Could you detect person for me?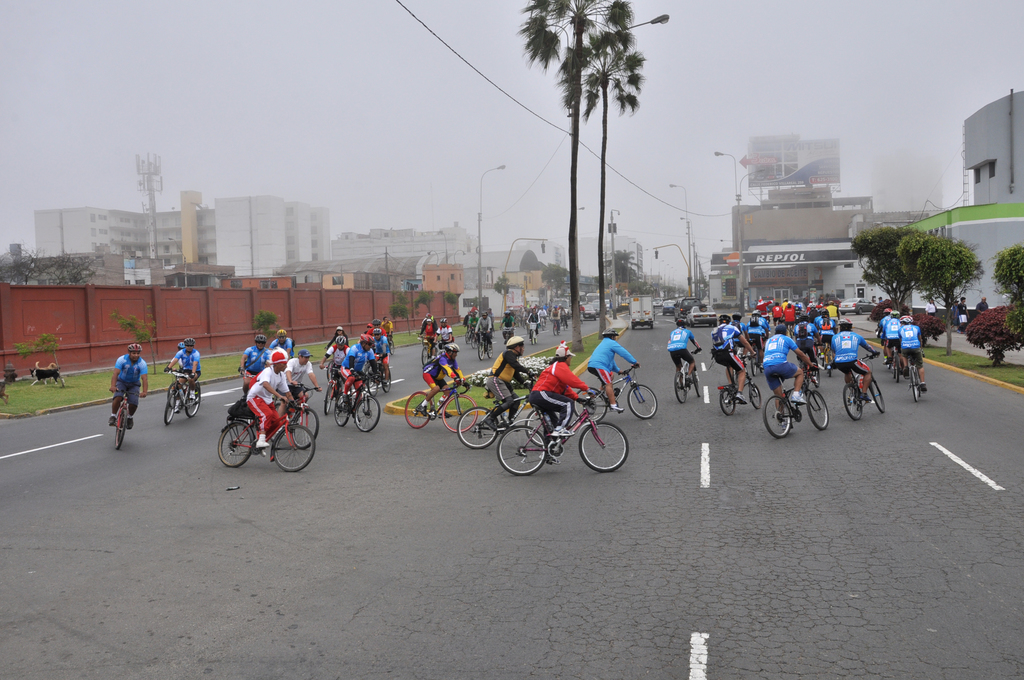
Detection result: BBox(881, 306, 898, 334).
